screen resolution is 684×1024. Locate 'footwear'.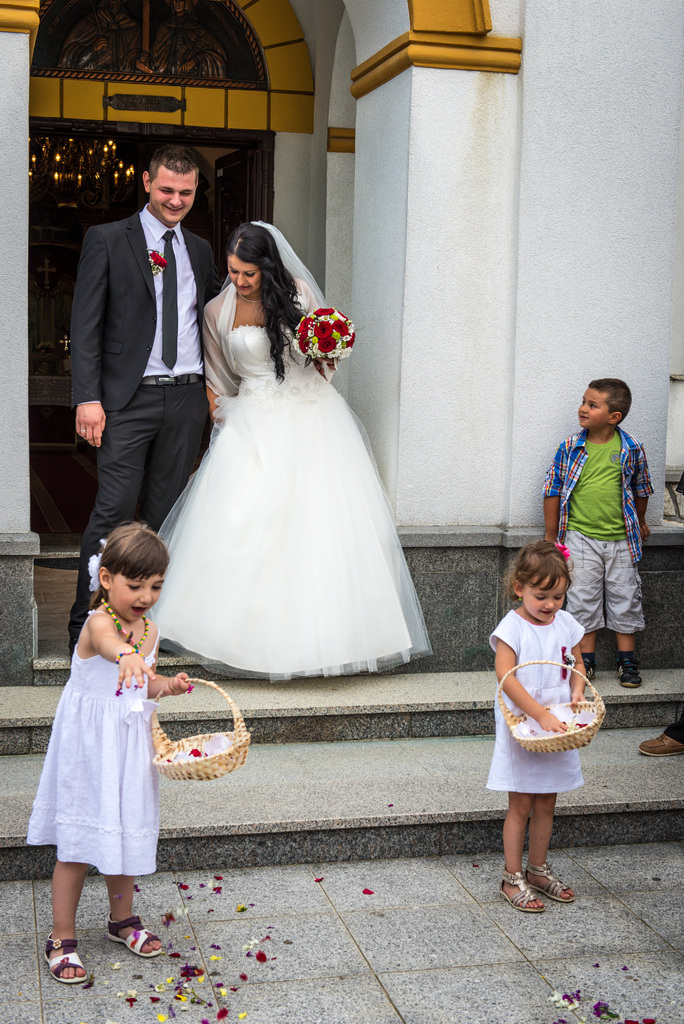
select_region(526, 861, 569, 903).
